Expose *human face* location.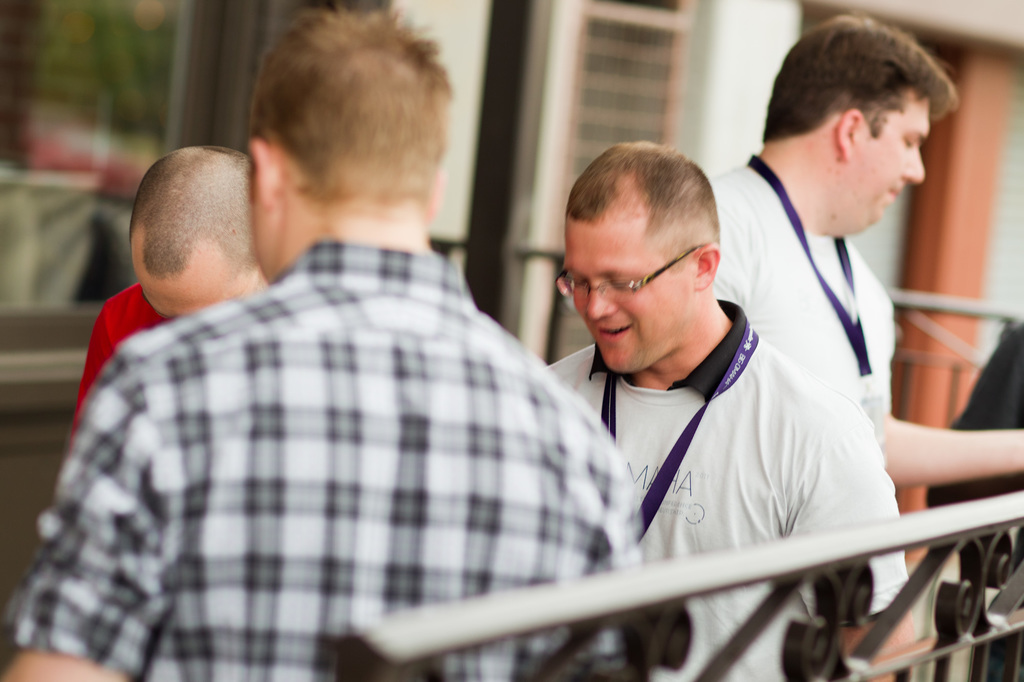
Exposed at pyautogui.locateOnScreen(566, 215, 692, 374).
